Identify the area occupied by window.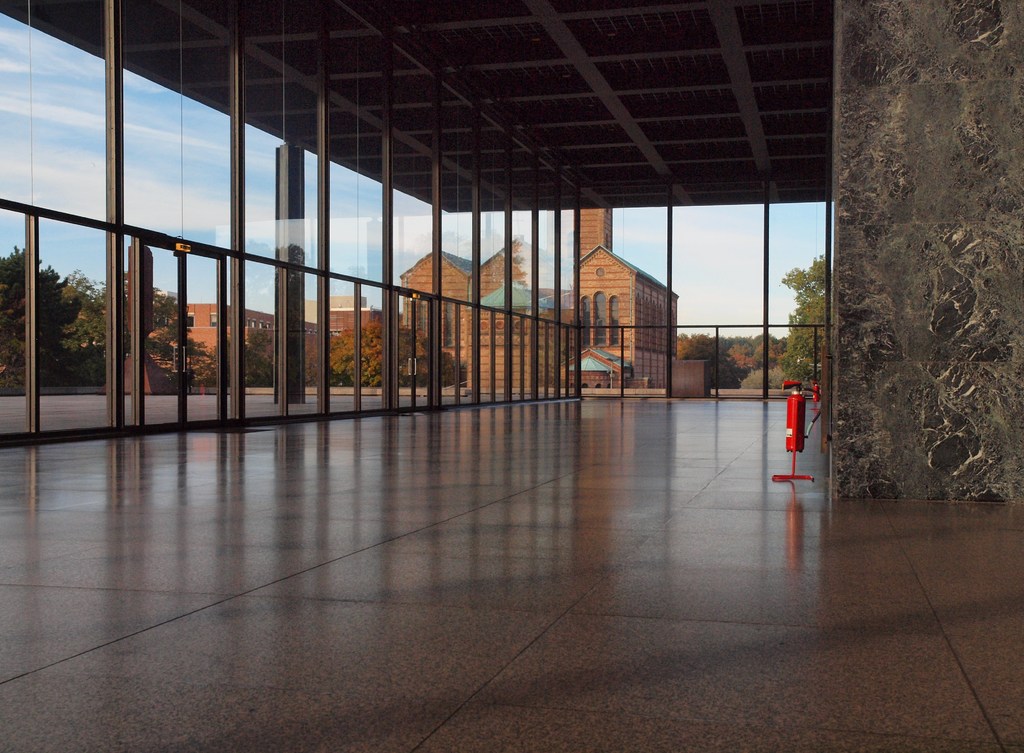
Area: (538,200,554,318).
